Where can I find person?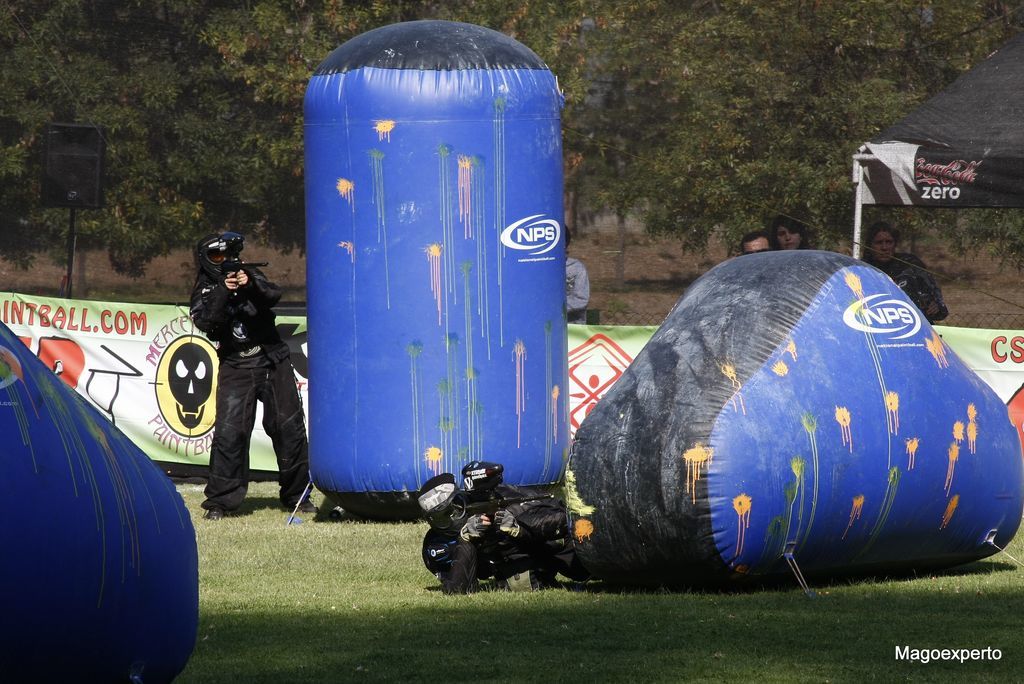
You can find it at 770:215:806:256.
